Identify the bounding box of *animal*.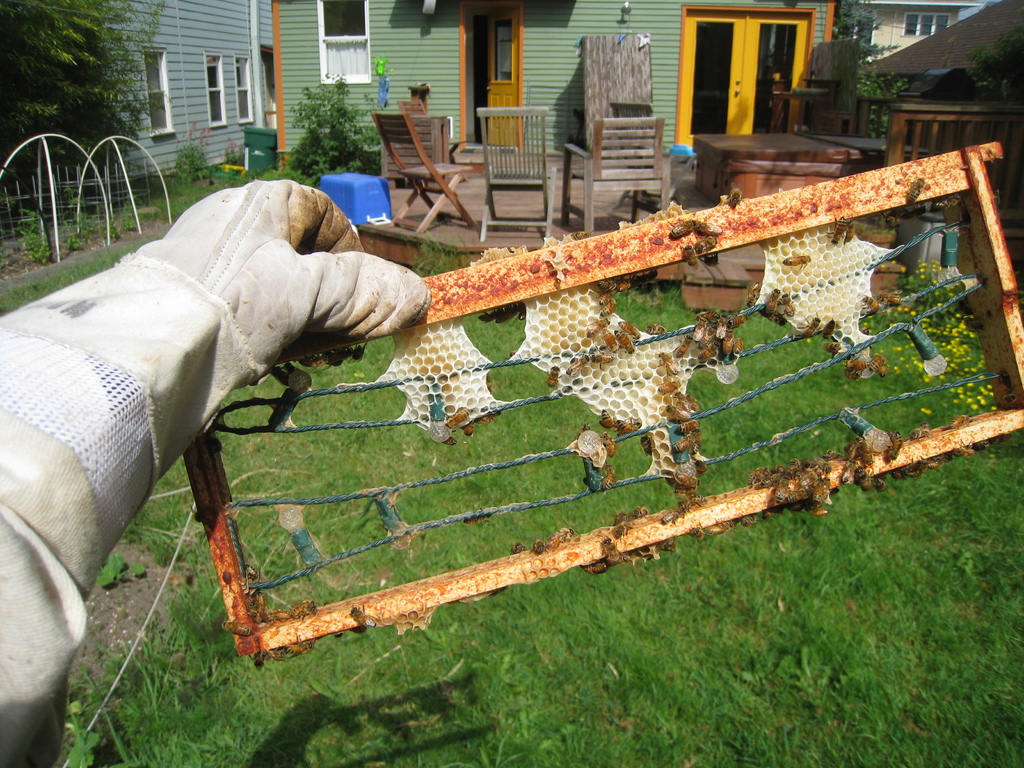
[952,412,973,426].
